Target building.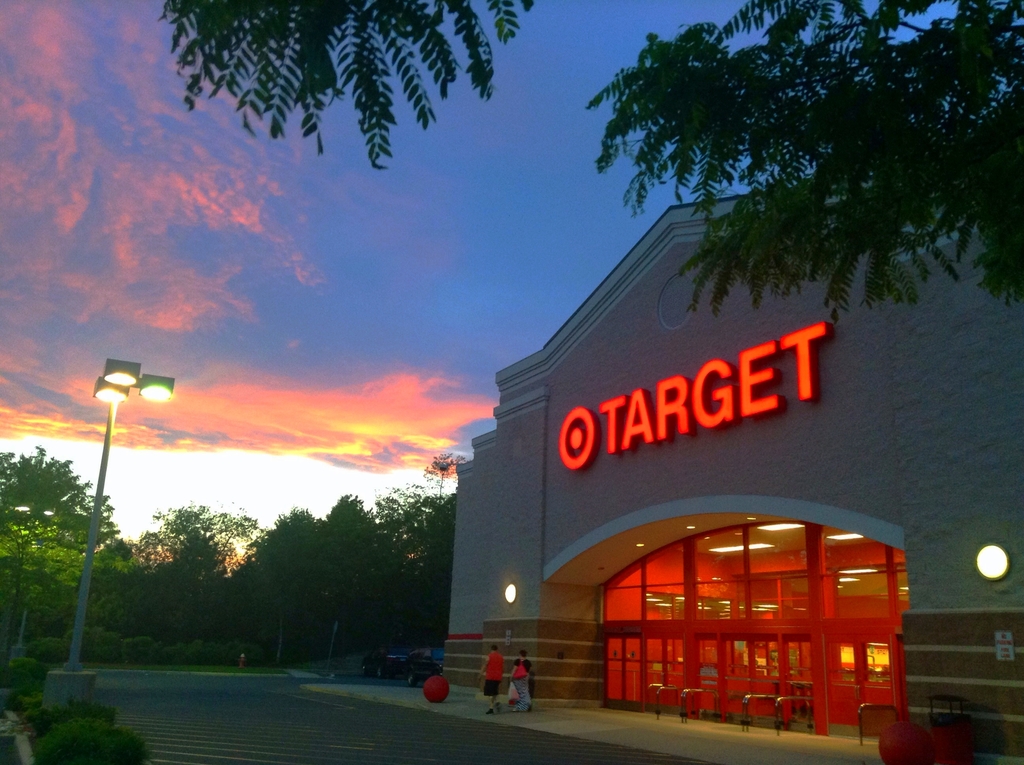
Target region: pyautogui.locateOnScreen(442, 193, 1023, 762).
